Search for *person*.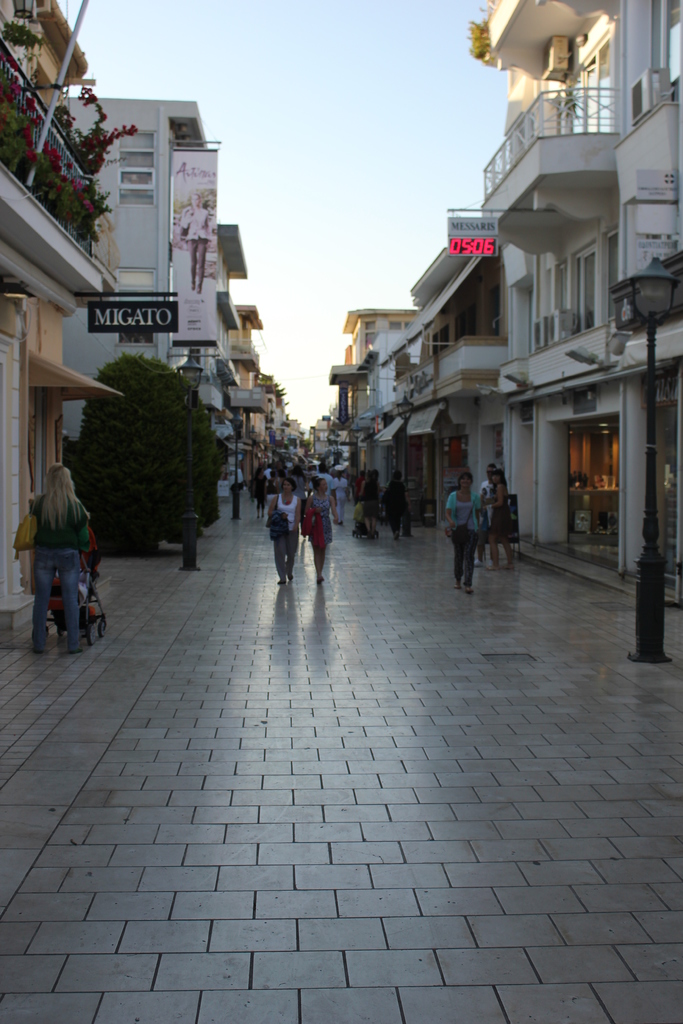
Found at box=[363, 467, 381, 541].
